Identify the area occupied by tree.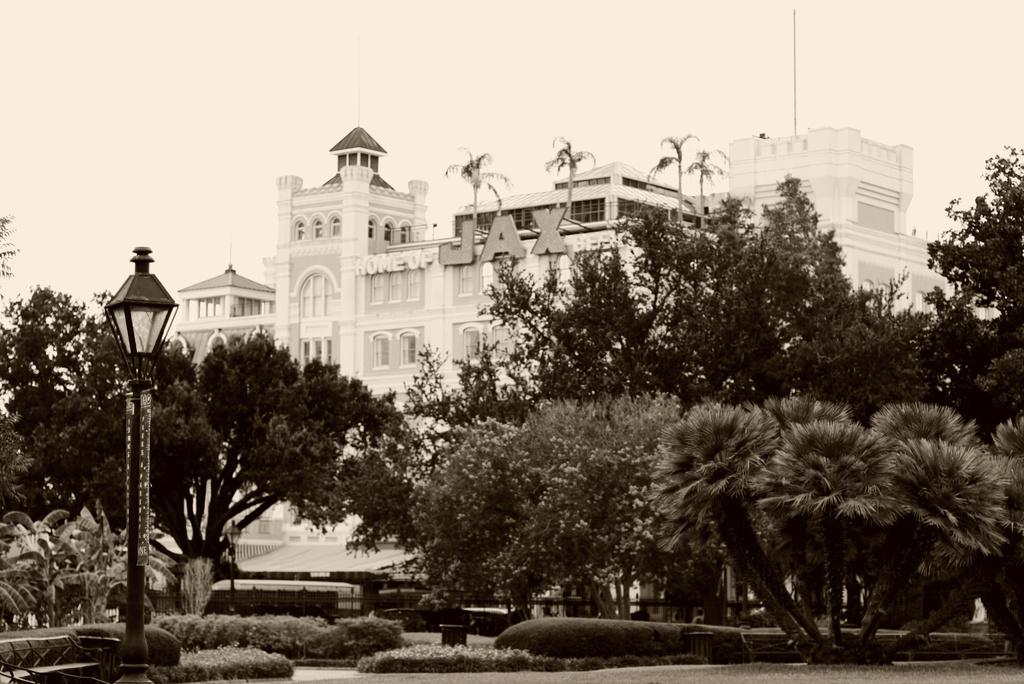
Area: [x1=916, y1=161, x2=1023, y2=433].
